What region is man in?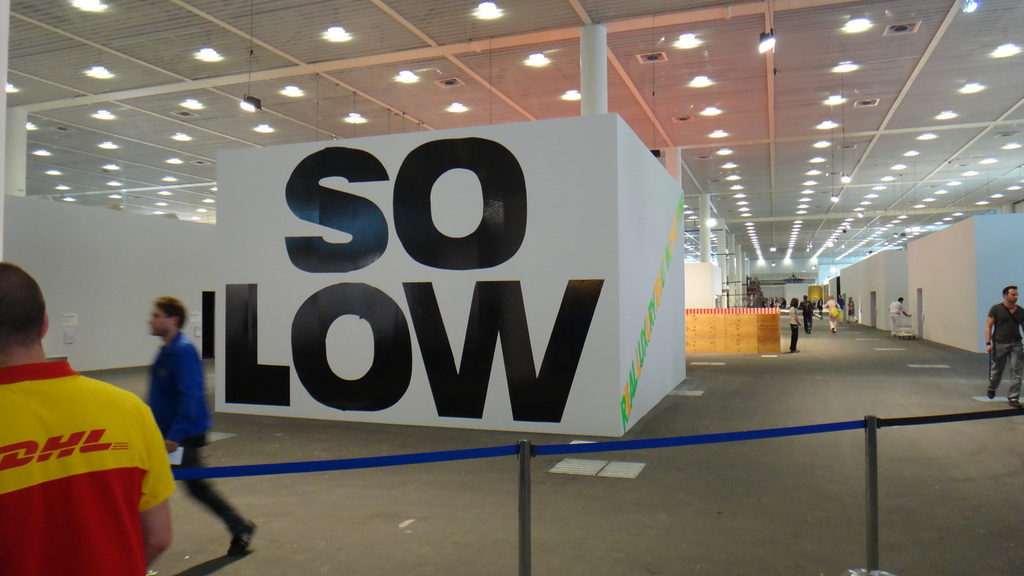
x1=800 y1=292 x2=813 y2=336.
